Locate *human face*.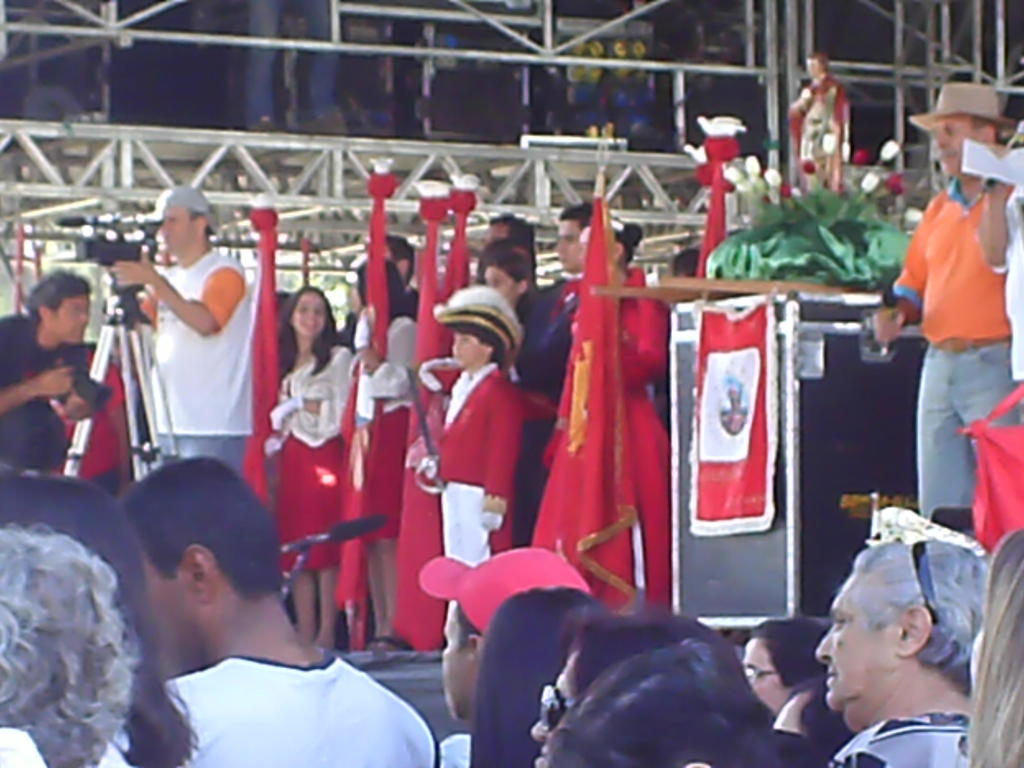
Bounding box: 50 292 91 344.
